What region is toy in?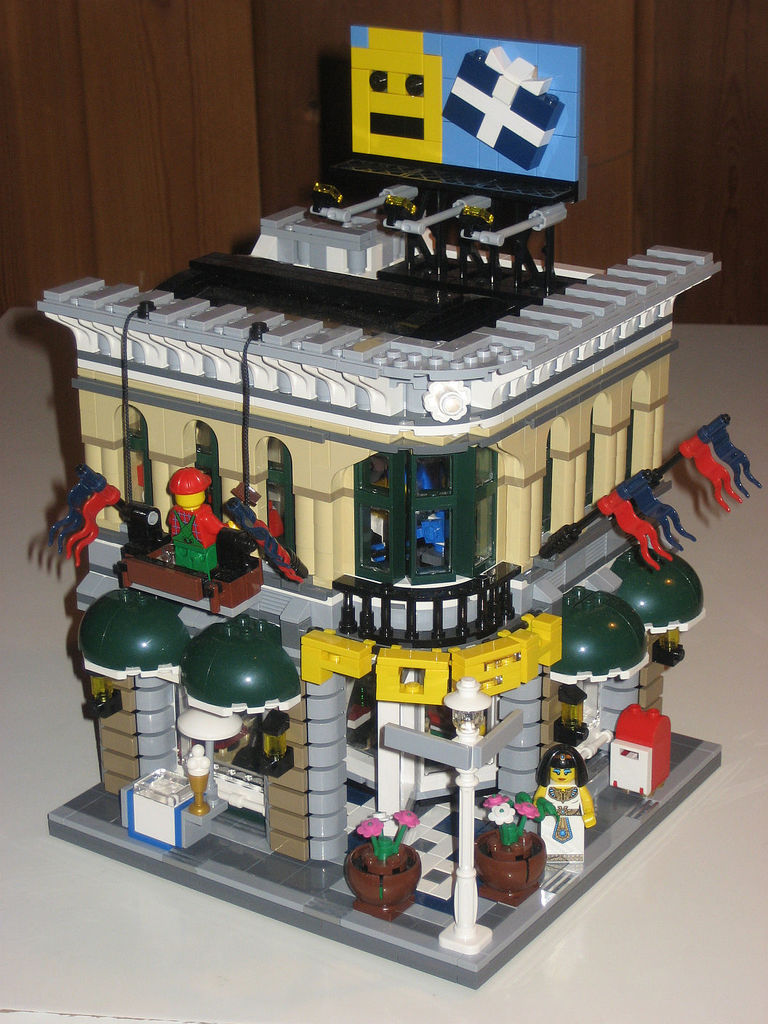
x1=478 y1=789 x2=529 y2=902.
